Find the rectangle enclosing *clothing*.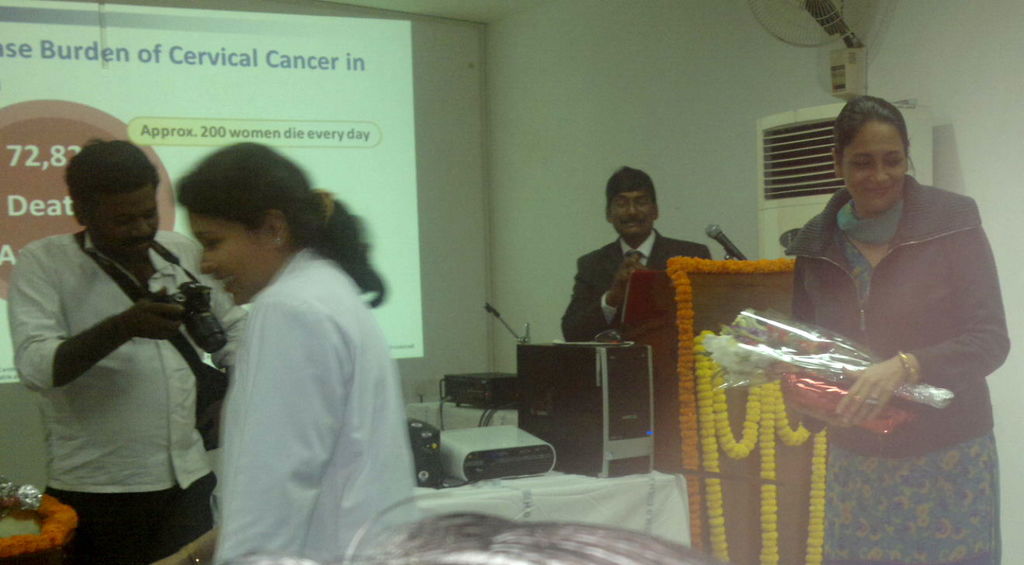
181,208,423,541.
